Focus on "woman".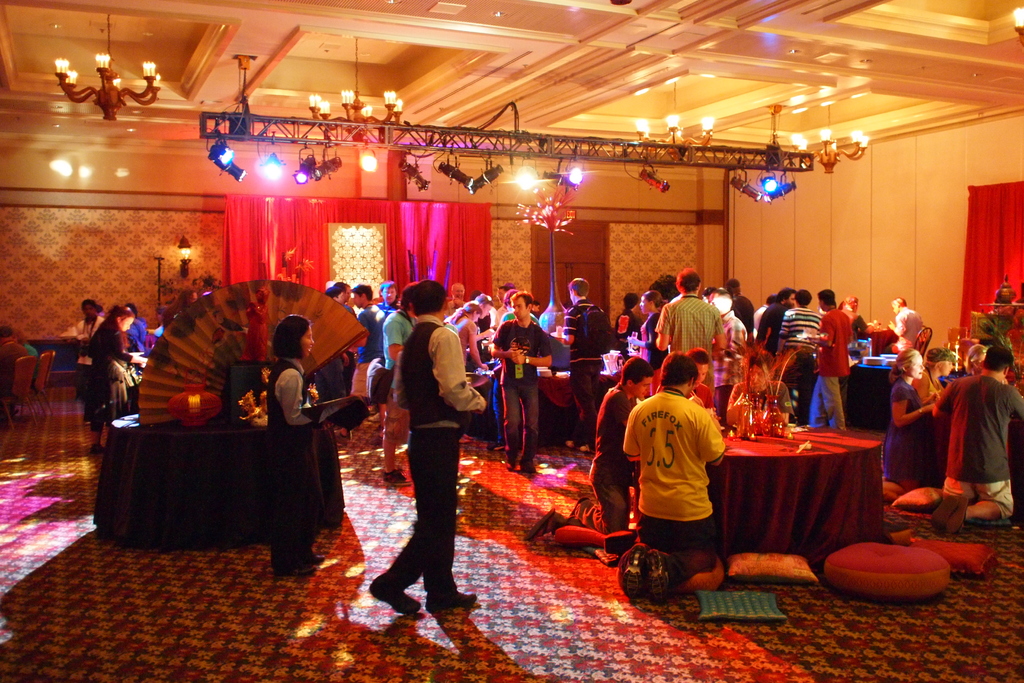
Focused at {"left": 262, "top": 312, "right": 326, "bottom": 576}.
